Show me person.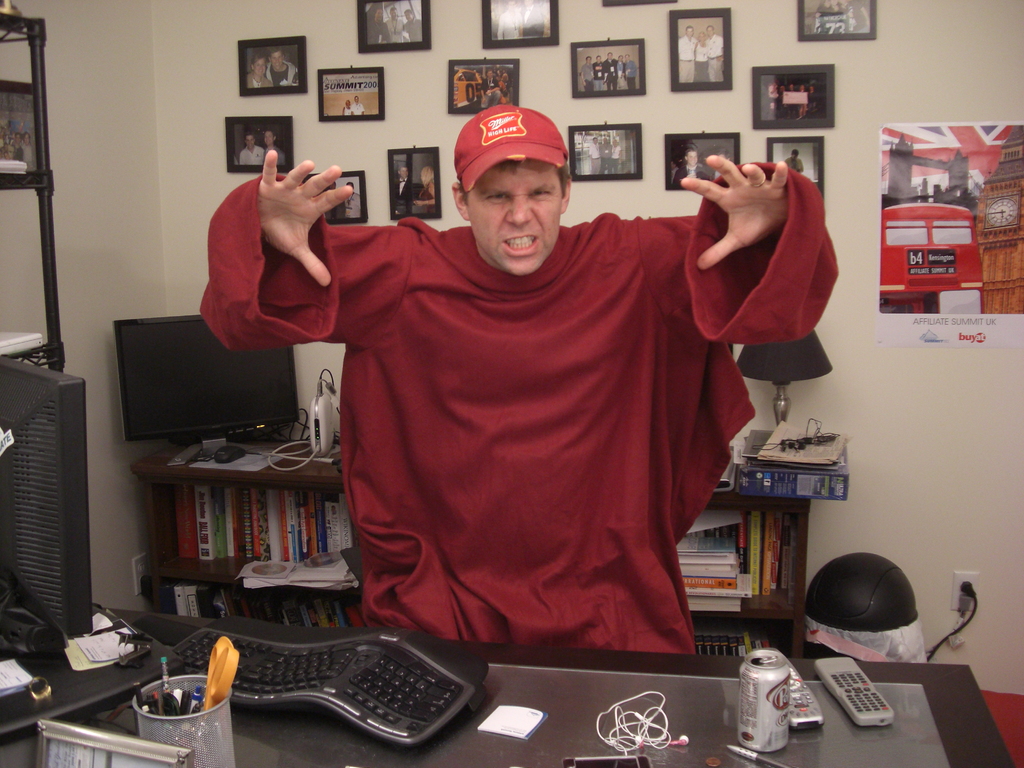
person is here: bbox=[787, 81, 796, 118].
